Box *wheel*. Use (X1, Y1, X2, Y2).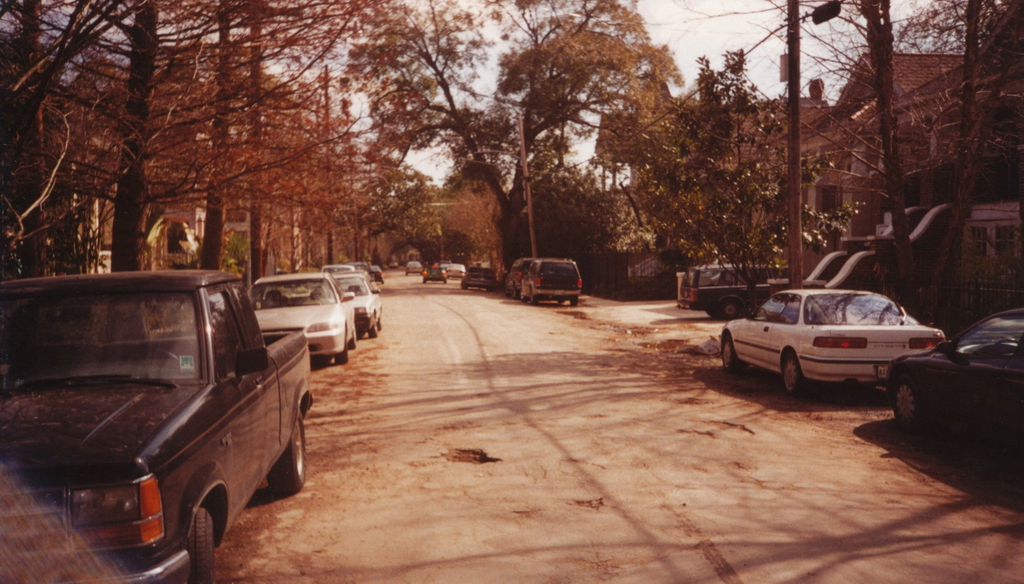
(520, 295, 525, 304).
